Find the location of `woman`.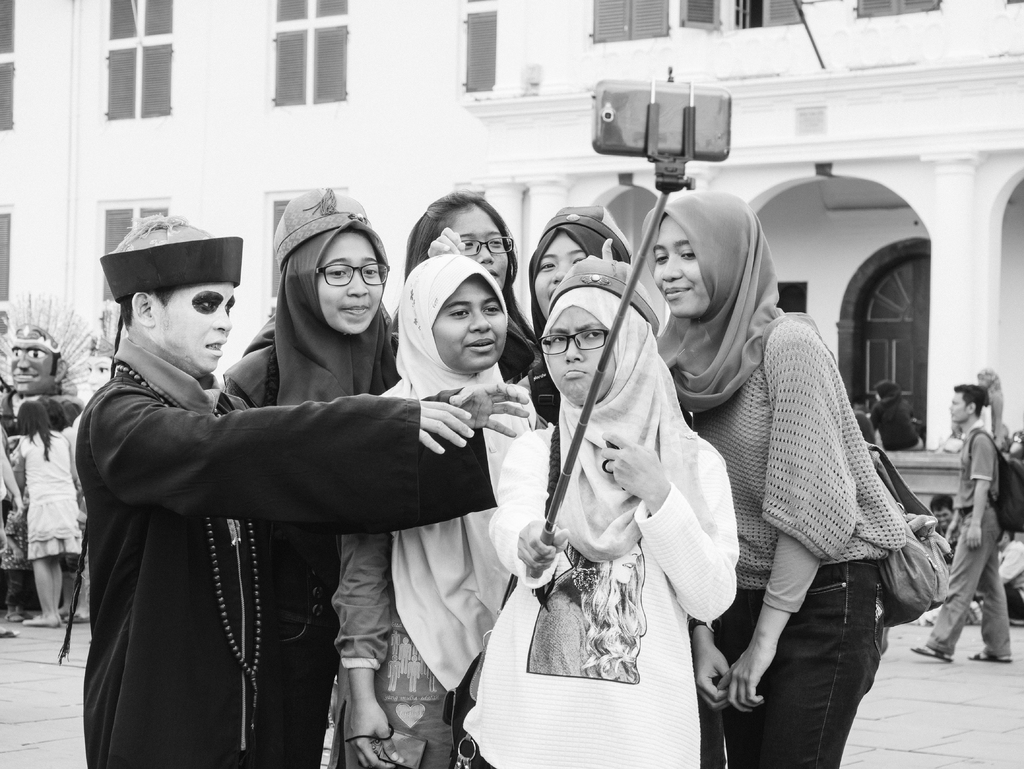
Location: Rect(385, 193, 546, 382).
